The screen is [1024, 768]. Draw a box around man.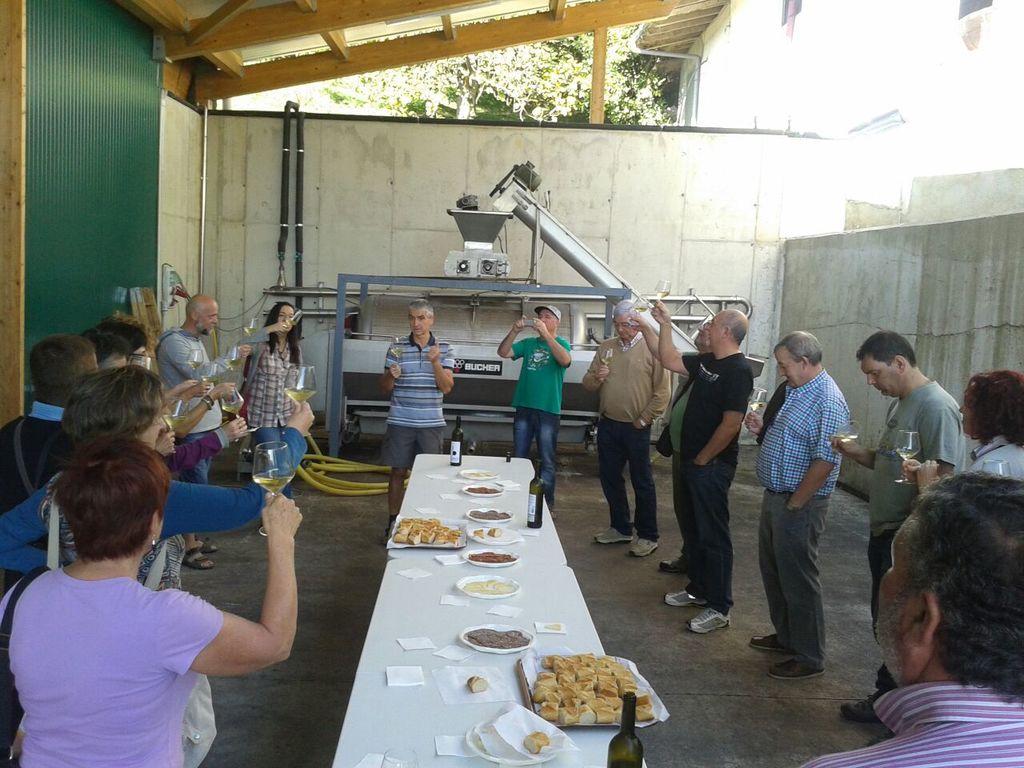
[577,298,673,559].
